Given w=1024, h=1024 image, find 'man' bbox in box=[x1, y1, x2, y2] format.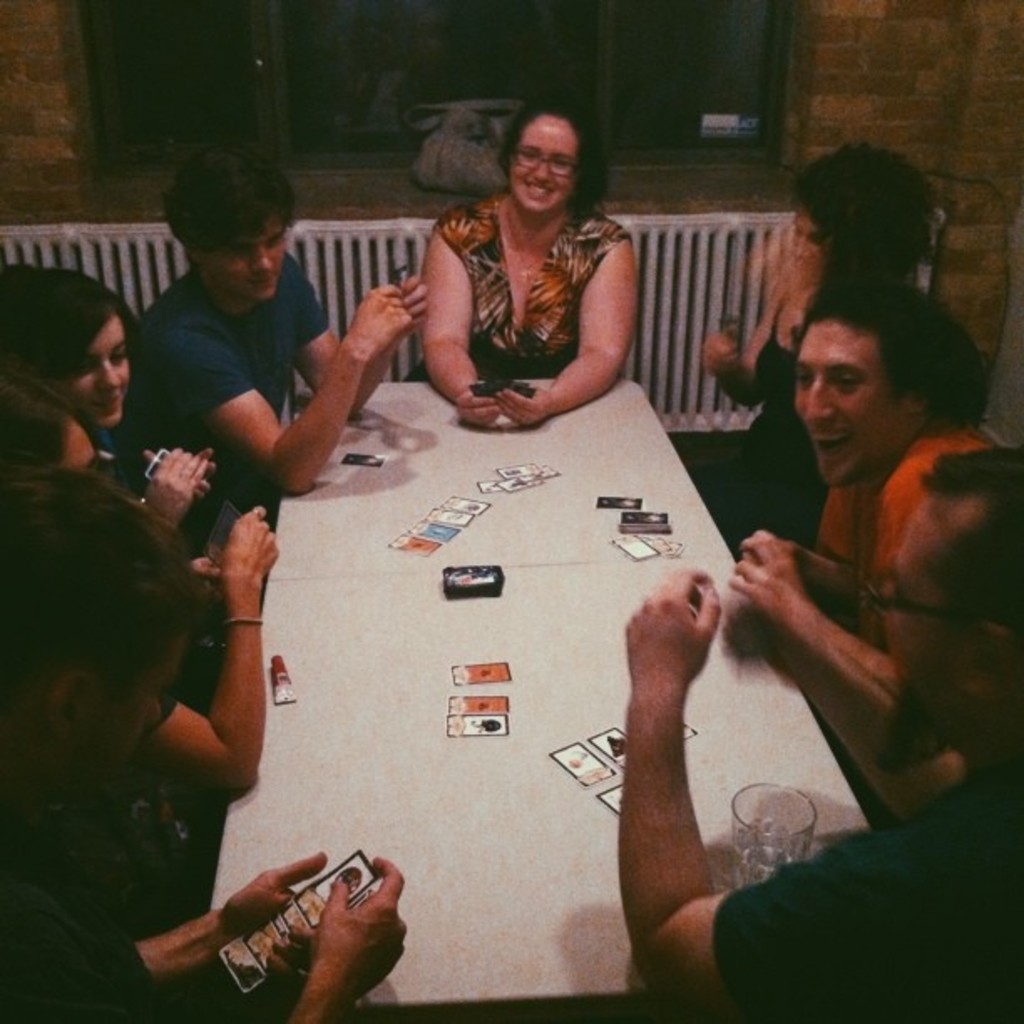
box=[611, 442, 1022, 1022].
